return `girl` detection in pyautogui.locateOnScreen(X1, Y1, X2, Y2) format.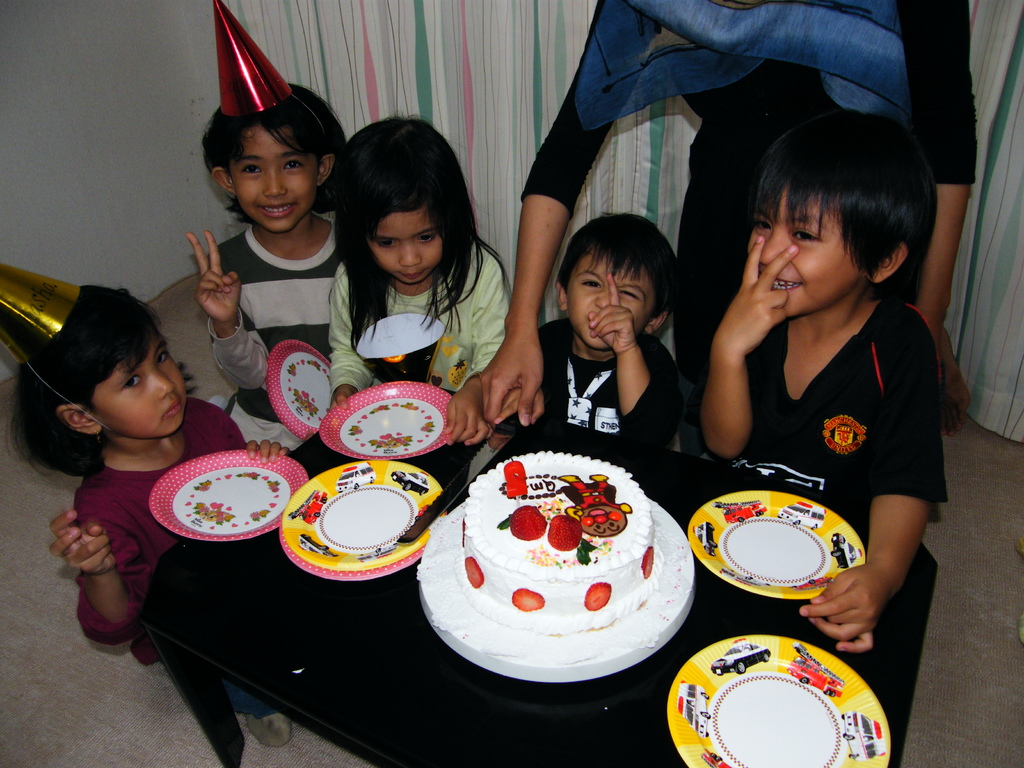
pyautogui.locateOnScreen(184, 0, 353, 450).
